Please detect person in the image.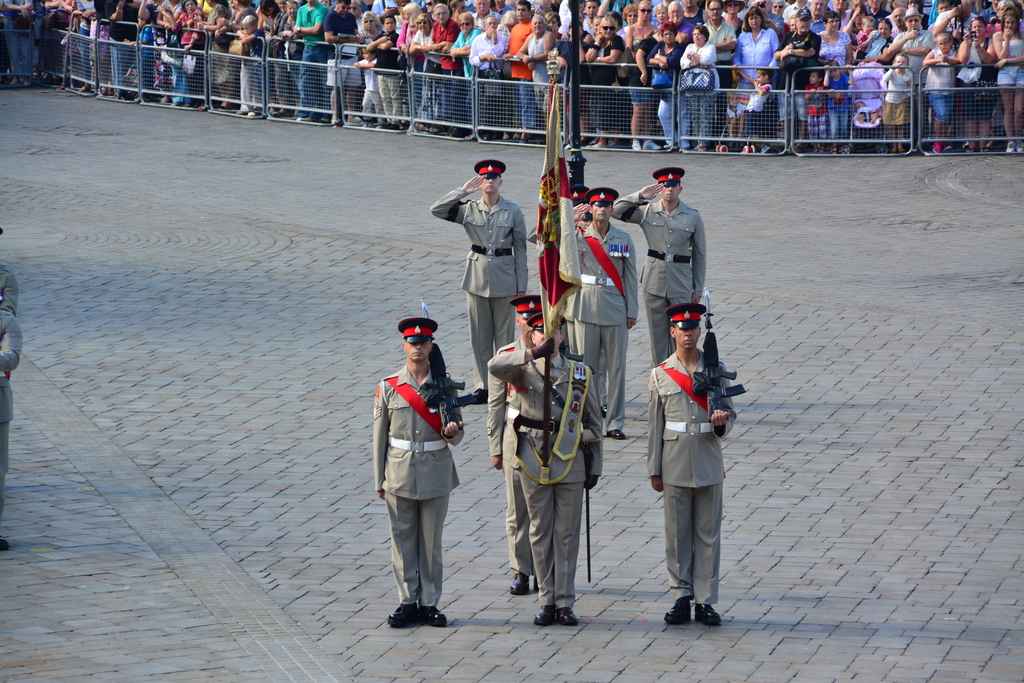
<box>951,29,986,122</box>.
